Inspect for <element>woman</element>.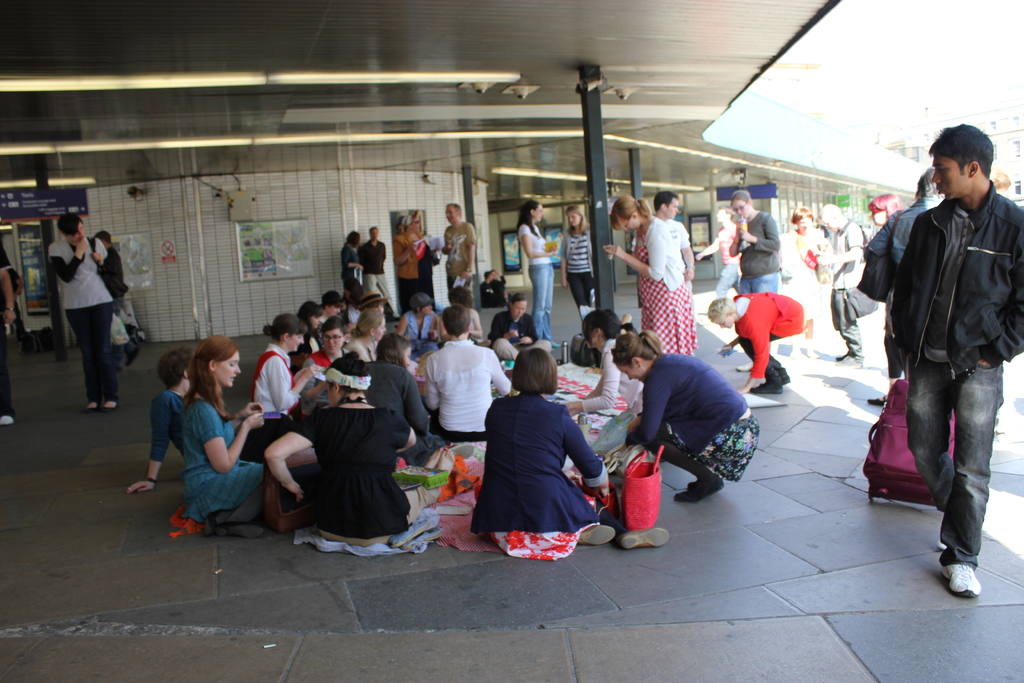
Inspection: (250, 314, 322, 419).
